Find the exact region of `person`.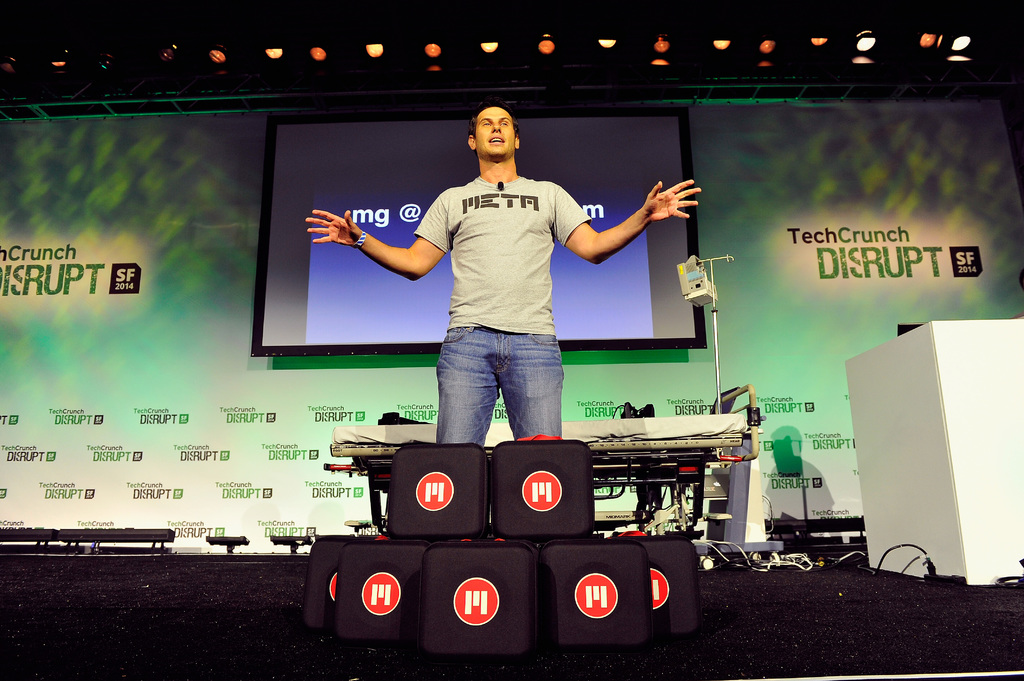
Exact region: region(305, 112, 672, 572).
